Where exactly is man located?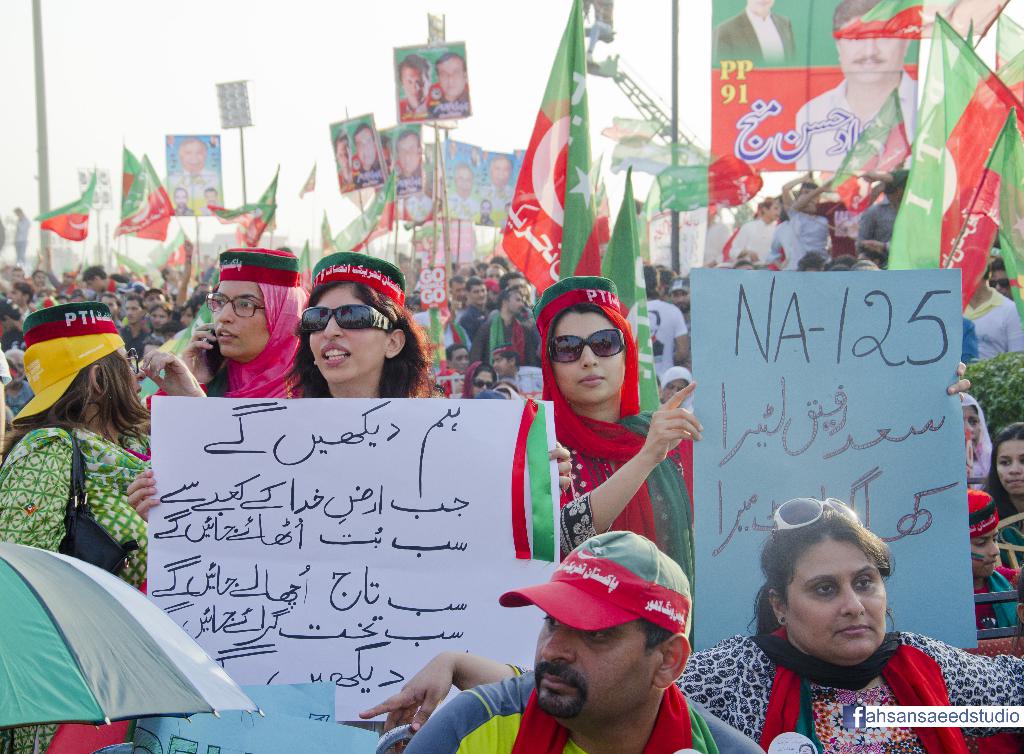
Its bounding box is [left=397, top=527, right=765, bottom=753].
